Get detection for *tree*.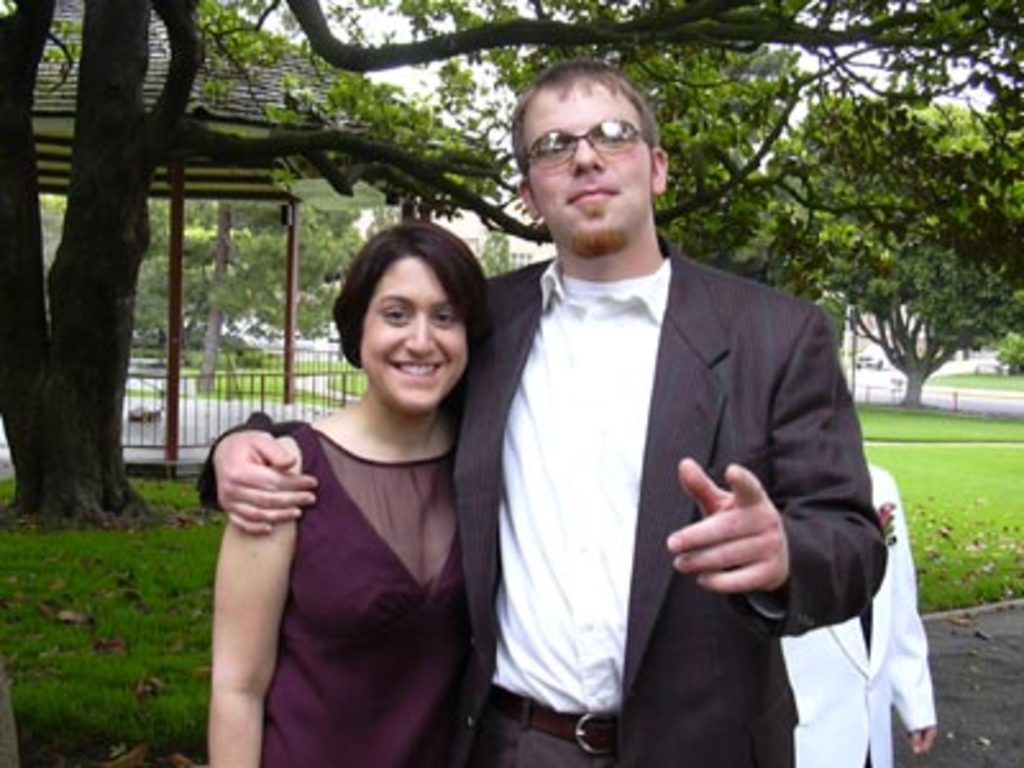
Detection: [left=0, top=0, right=1021, bottom=522].
